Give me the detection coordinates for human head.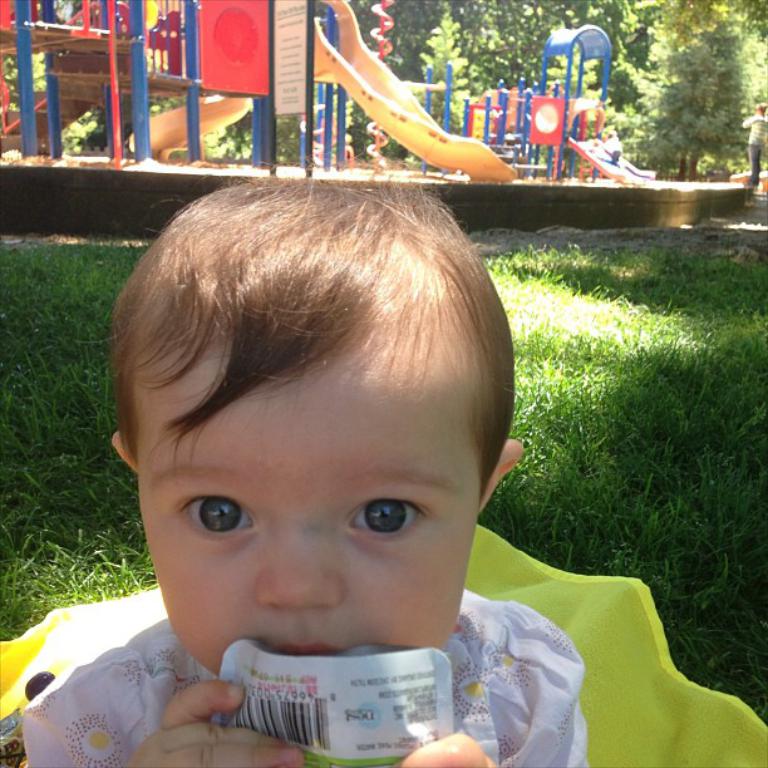
box(132, 238, 548, 673).
